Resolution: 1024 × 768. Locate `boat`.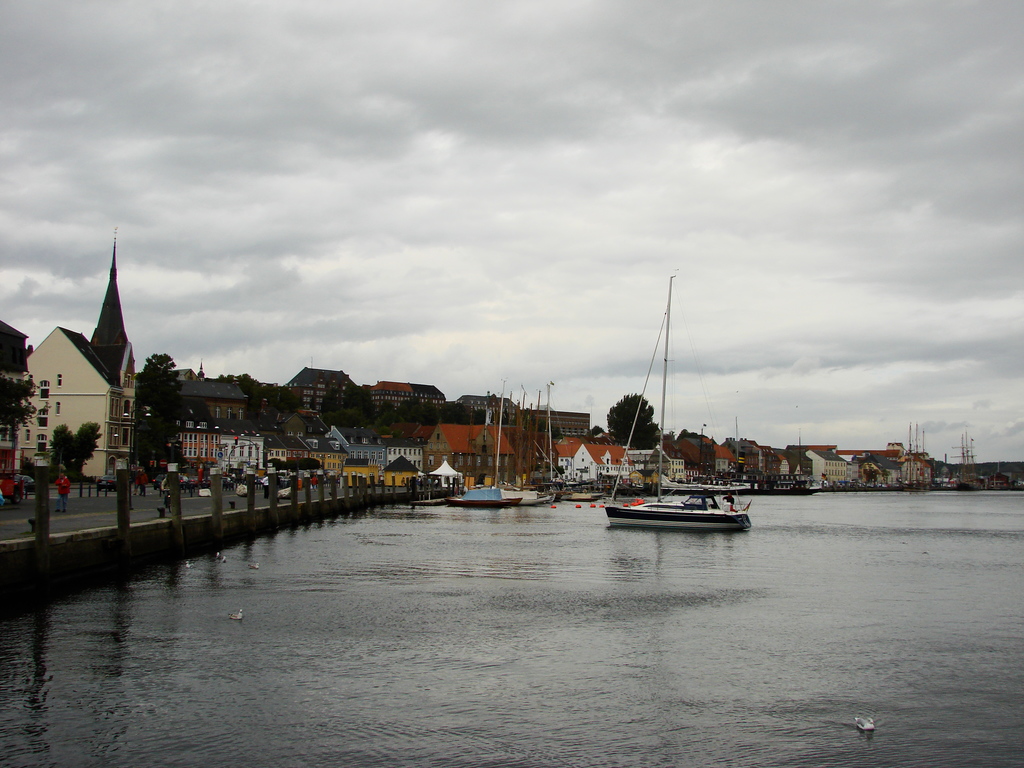
bbox=[442, 480, 556, 506].
